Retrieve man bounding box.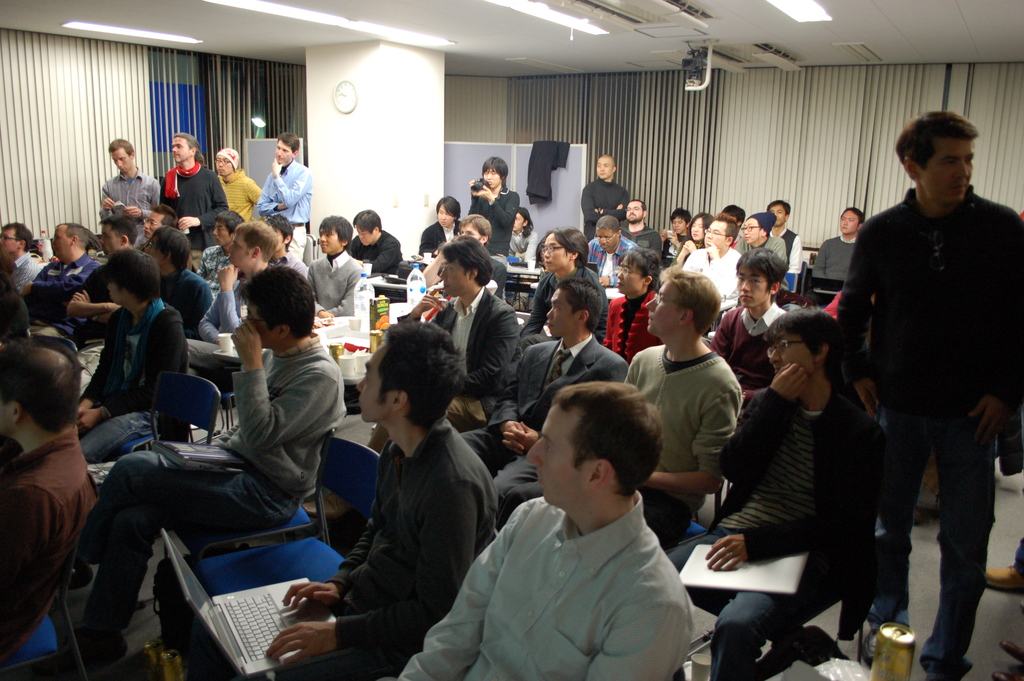
Bounding box: Rect(421, 193, 472, 261).
